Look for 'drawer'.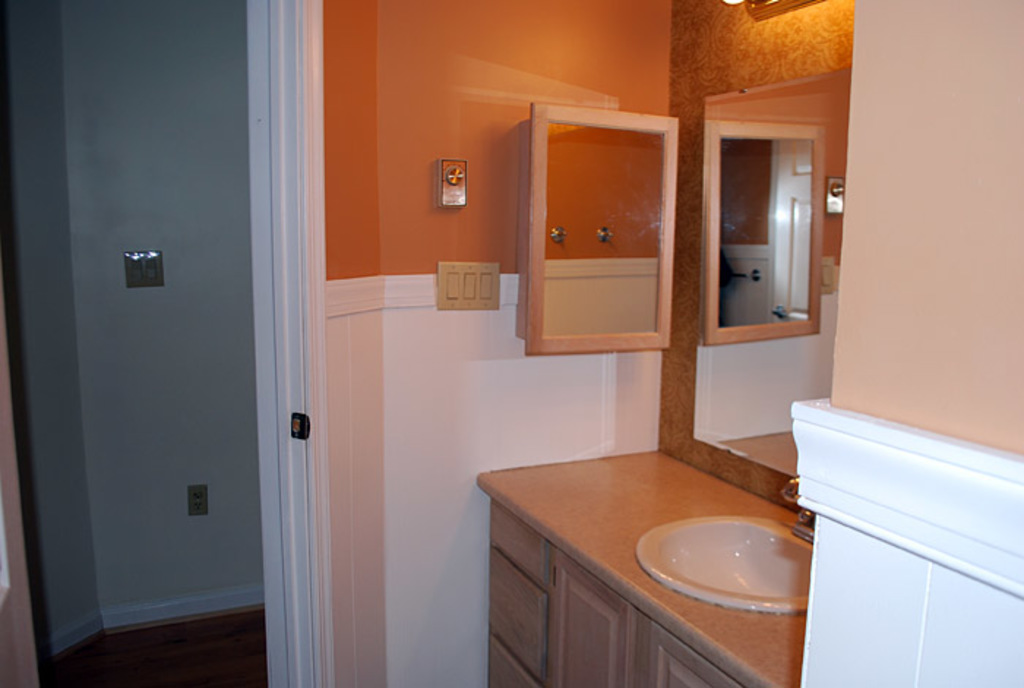
Found: <box>489,546,547,687</box>.
